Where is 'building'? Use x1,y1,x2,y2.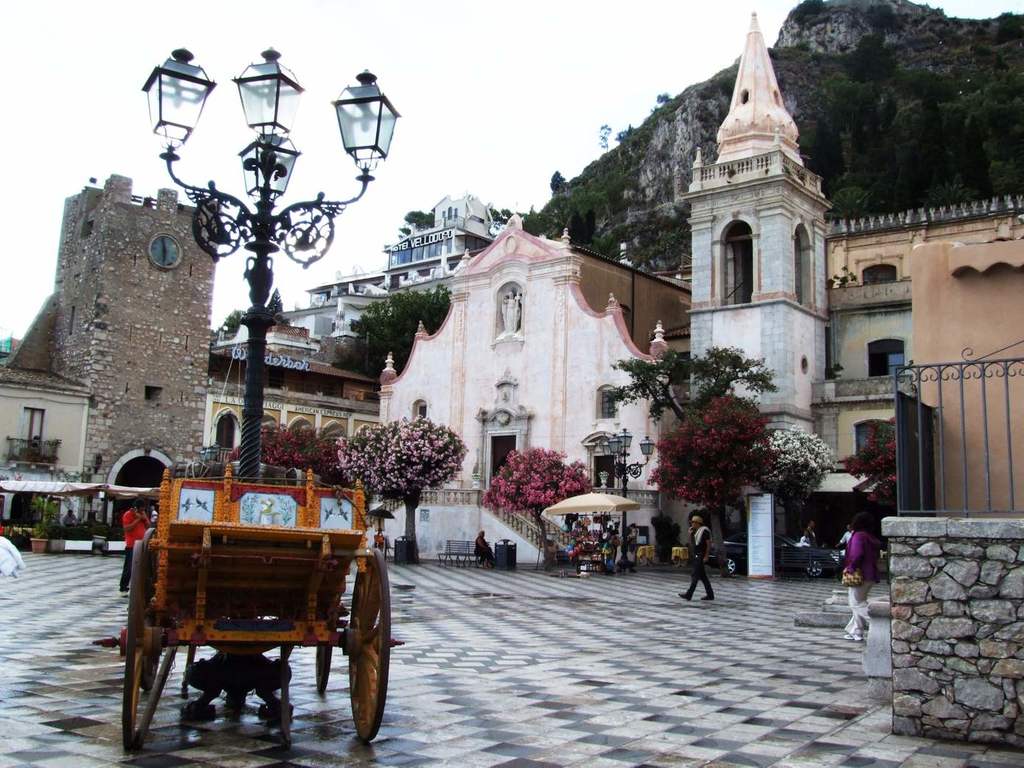
825,200,1023,566.
